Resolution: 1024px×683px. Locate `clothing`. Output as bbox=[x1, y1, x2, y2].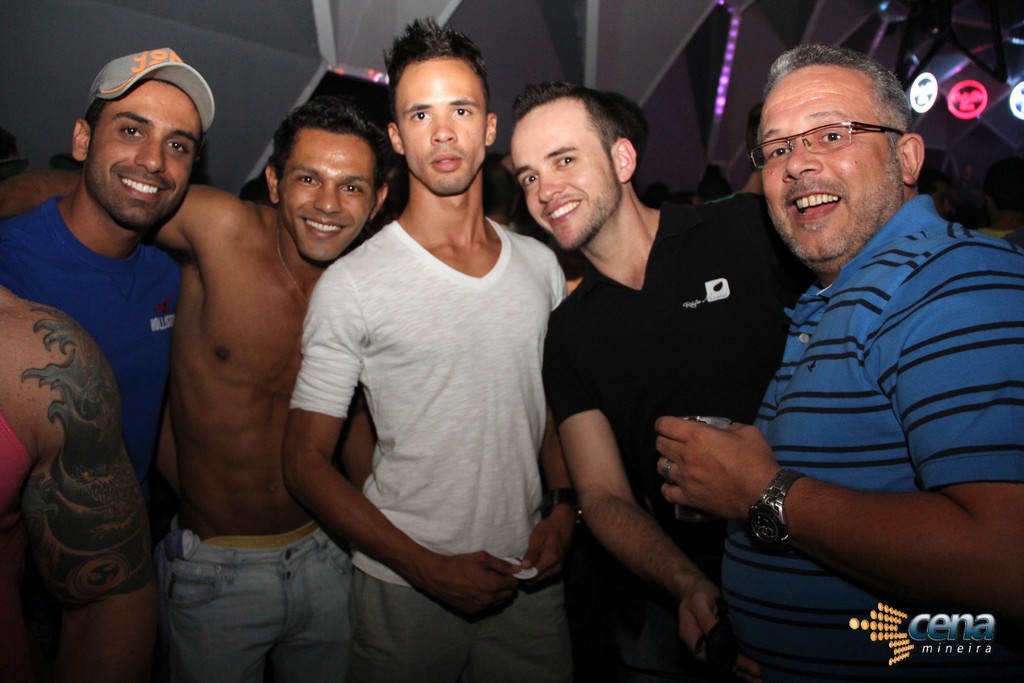
bbox=[368, 572, 617, 682].
